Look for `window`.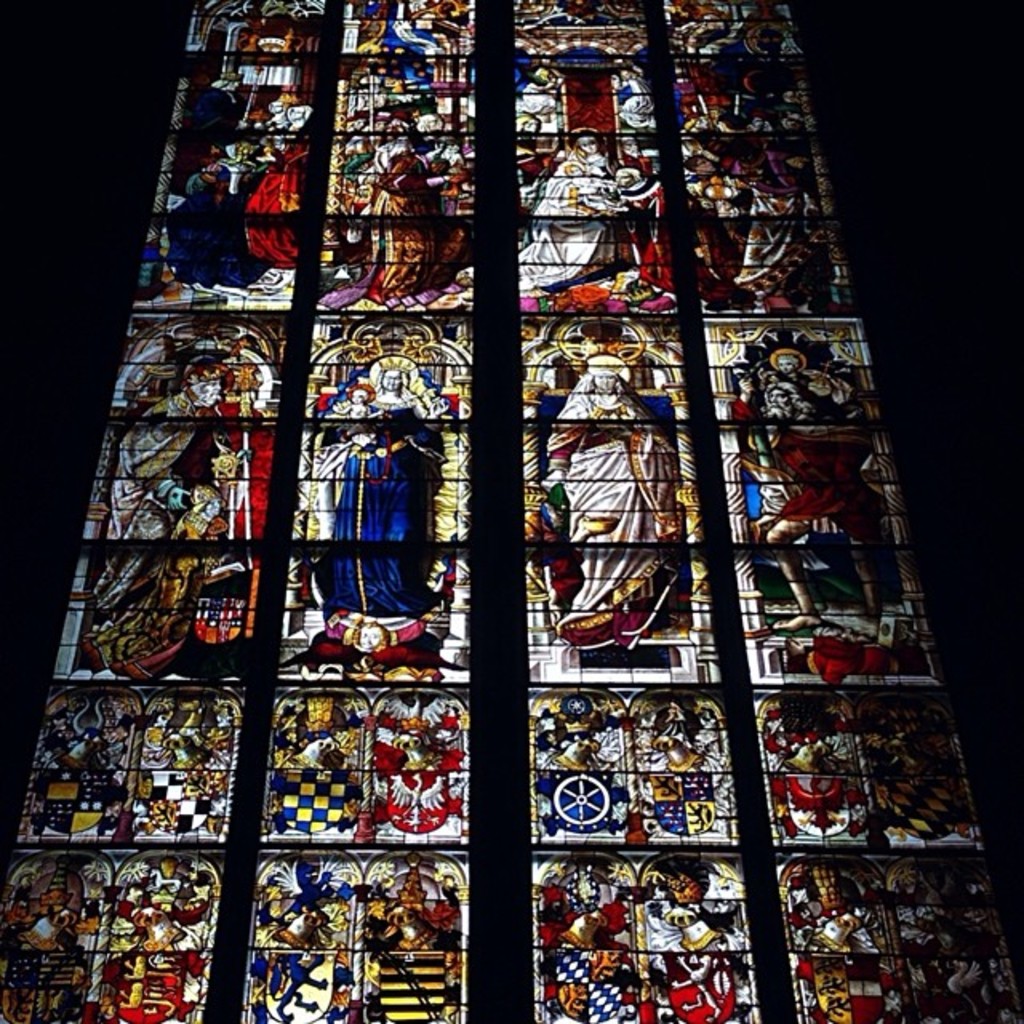
Found: [left=0, top=0, right=997, bottom=1016].
